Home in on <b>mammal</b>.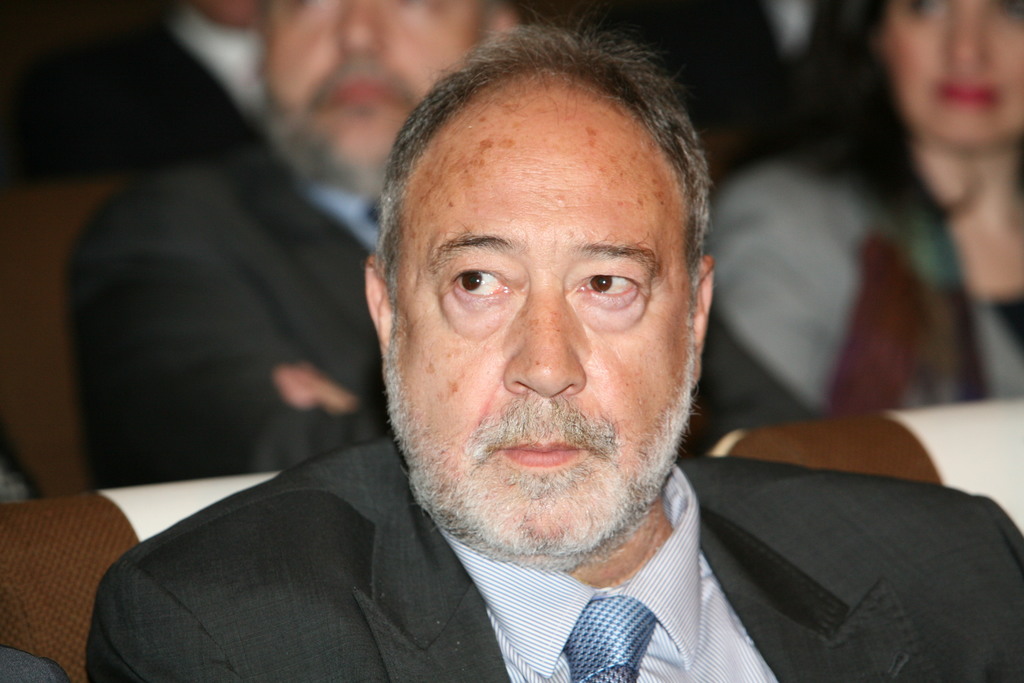
Homed in at box=[708, 0, 1018, 408].
